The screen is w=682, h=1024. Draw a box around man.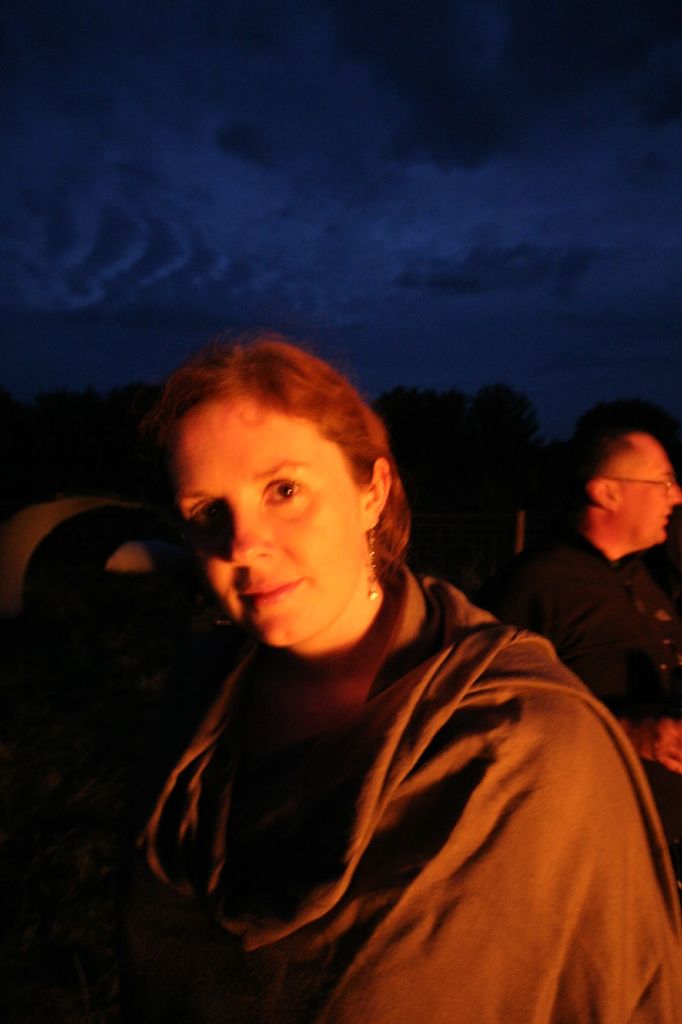
bbox(482, 404, 681, 733).
